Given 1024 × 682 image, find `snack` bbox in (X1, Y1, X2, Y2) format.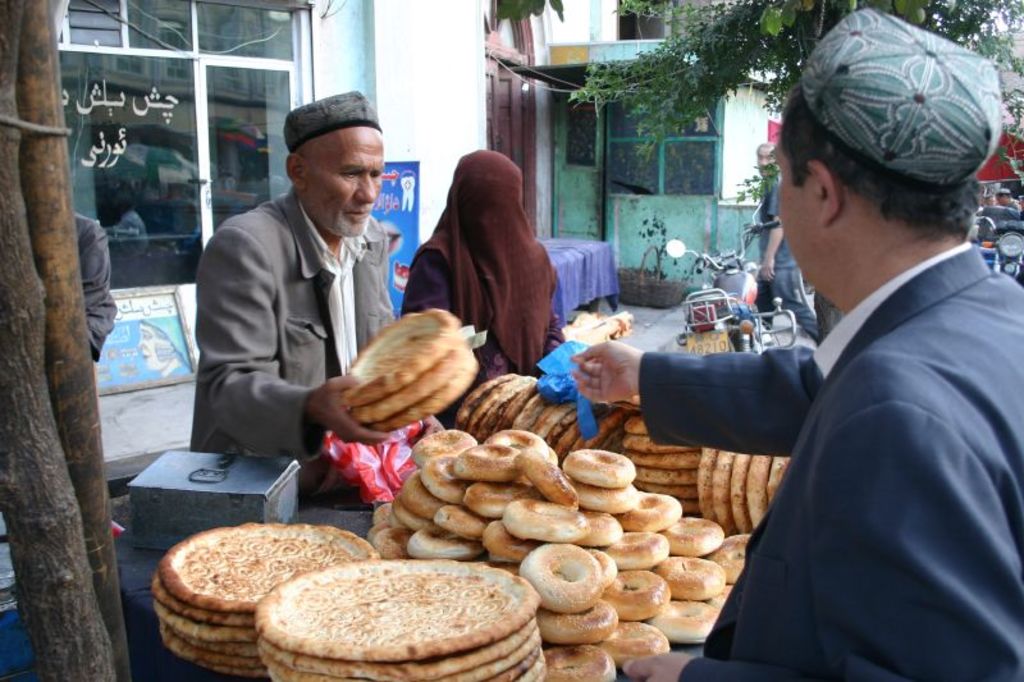
(648, 591, 730, 645).
